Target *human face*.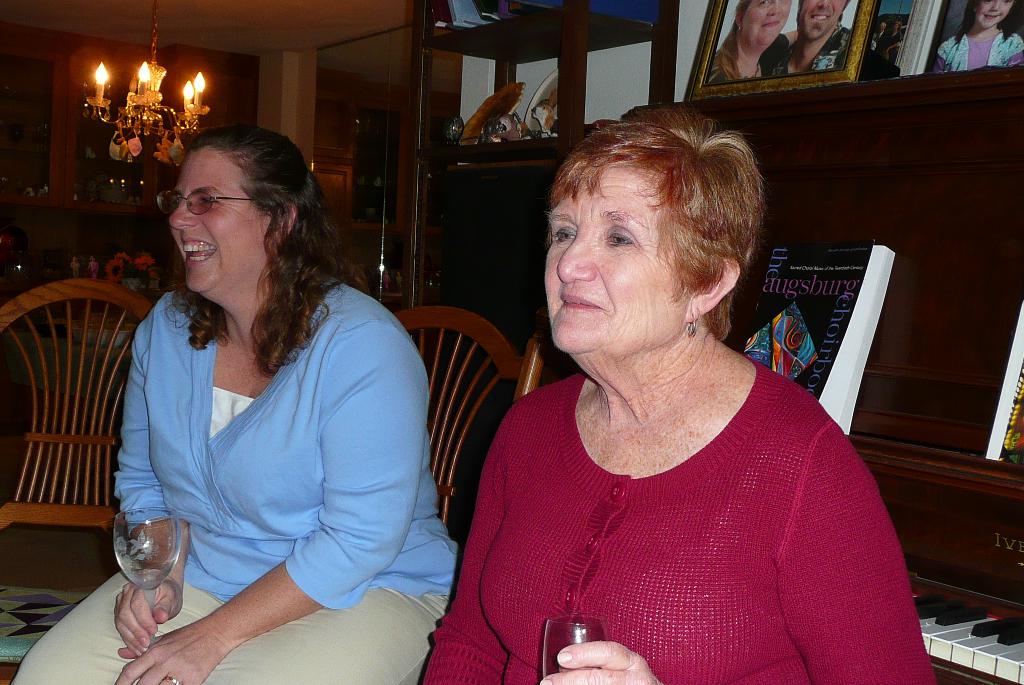
Target region: <region>976, 0, 1018, 29</region>.
